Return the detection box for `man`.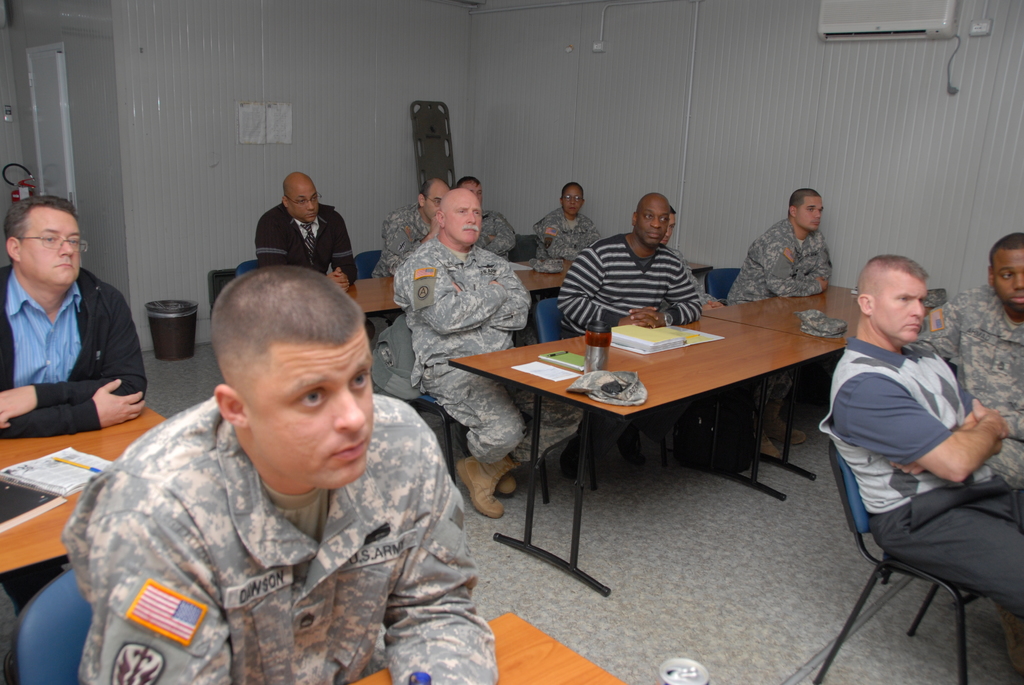
BBox(388, 191, 587, 539).
